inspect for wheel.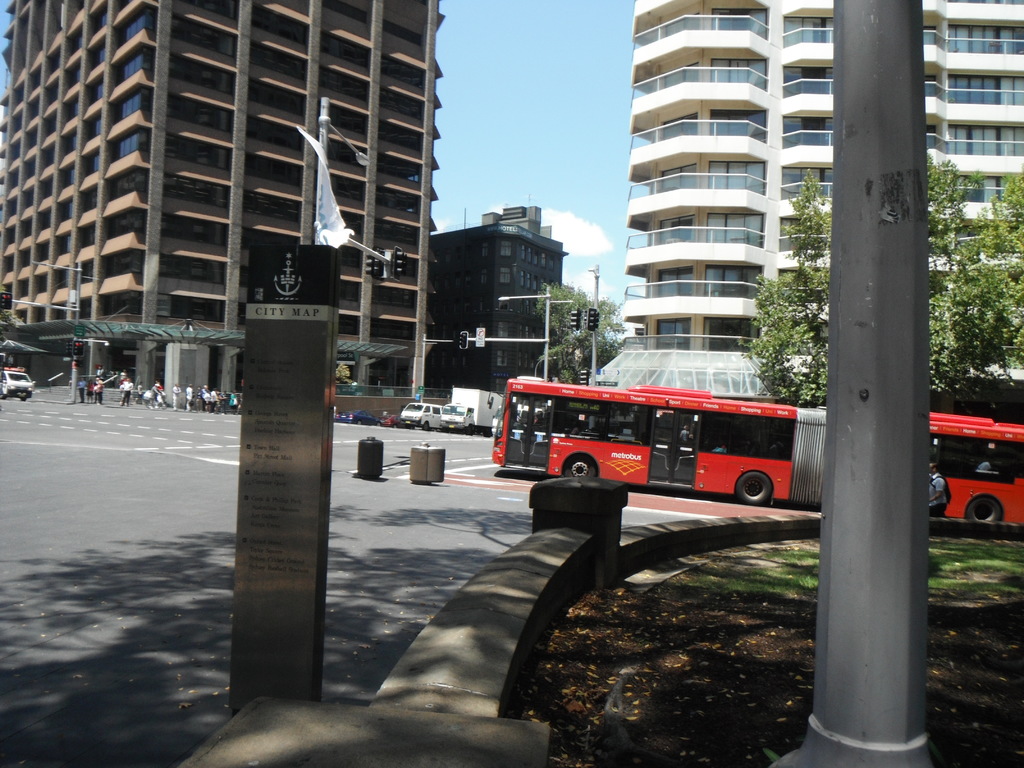
Inspection: x1=959, y1=491, x2=1004, y2=525.
